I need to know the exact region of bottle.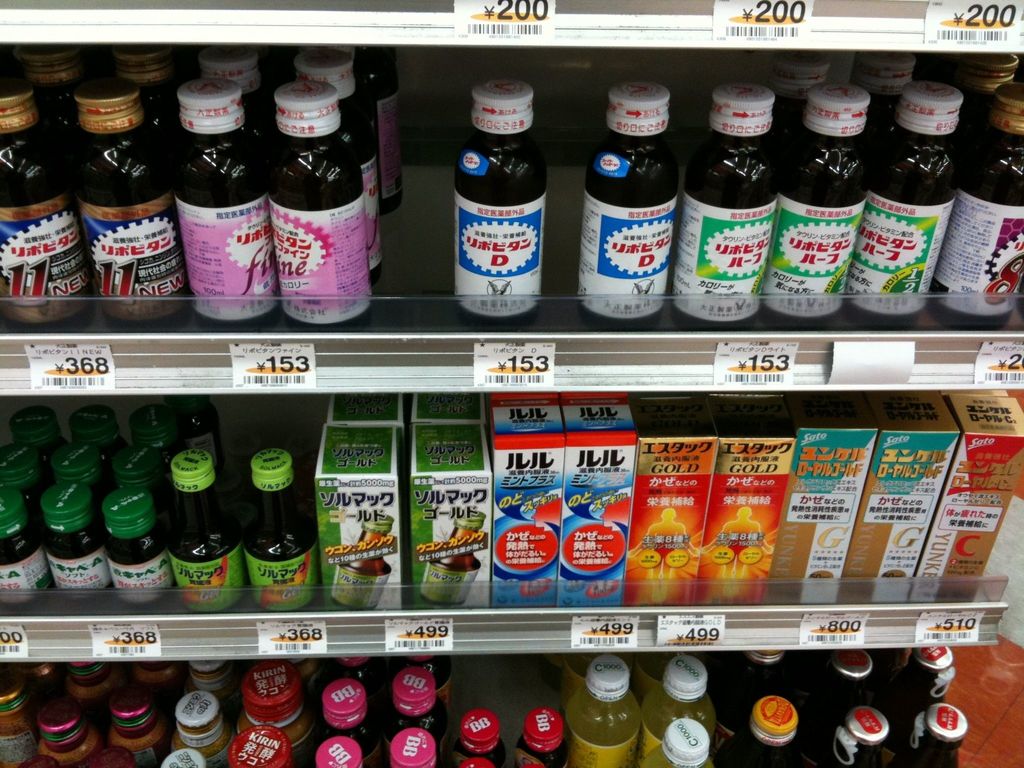
Region: select_region(768, 46, 831, 129).
